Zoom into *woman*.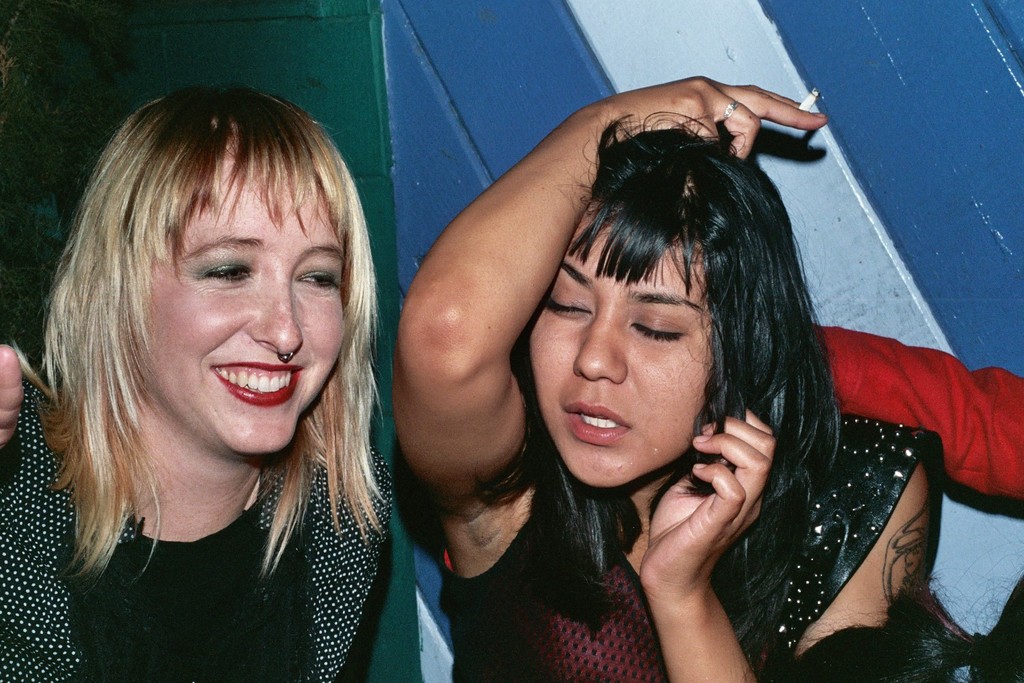
Zoom target: region(389, 49, 918, 682).
